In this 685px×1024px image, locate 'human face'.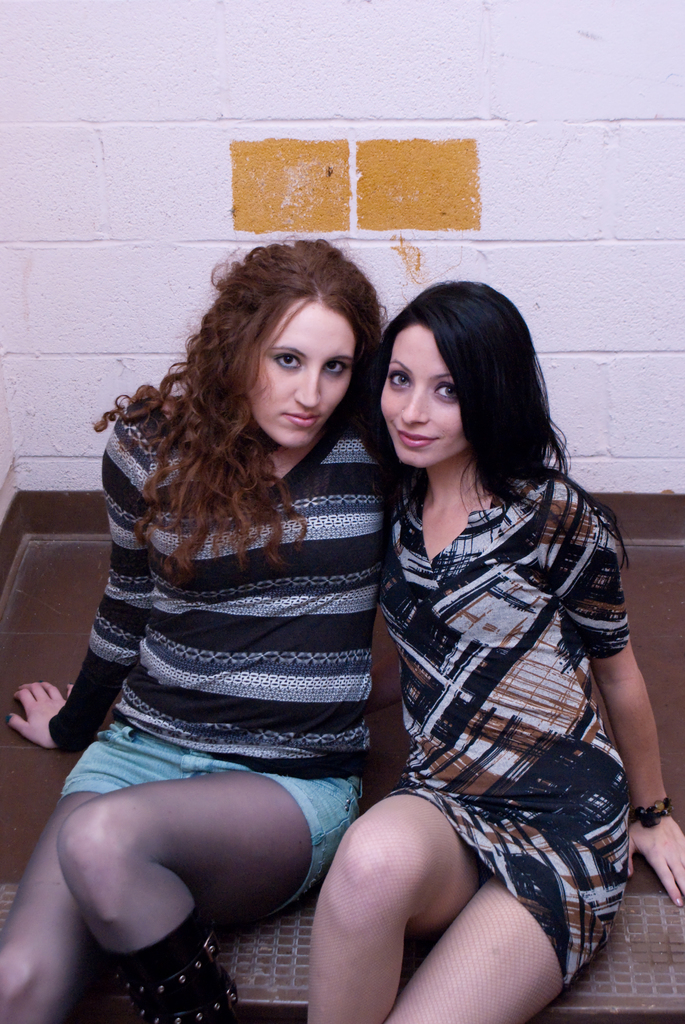
Bounding box: [x1=253, y1=298, x2=359, y2=447].
